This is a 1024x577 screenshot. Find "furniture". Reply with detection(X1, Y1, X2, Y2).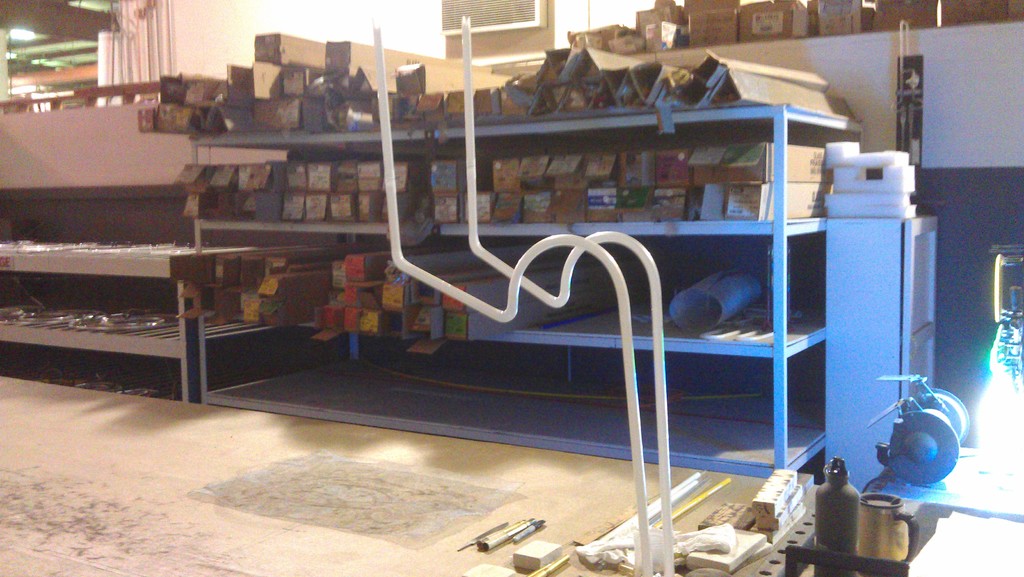
detection(187, 99, 863, 476).
